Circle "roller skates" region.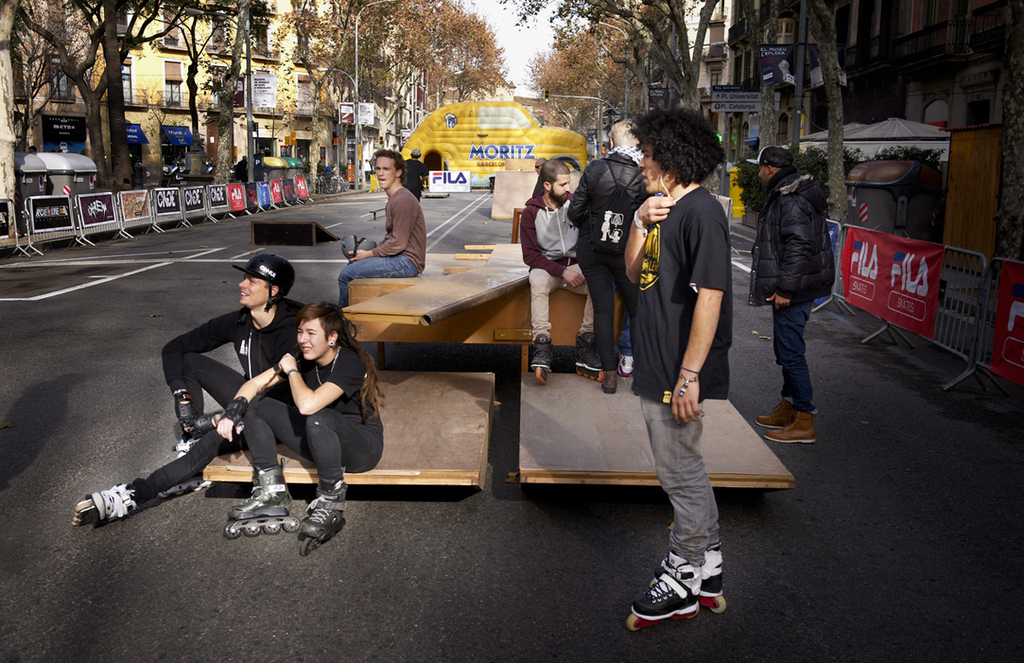
Region: 222,460,301,536.
